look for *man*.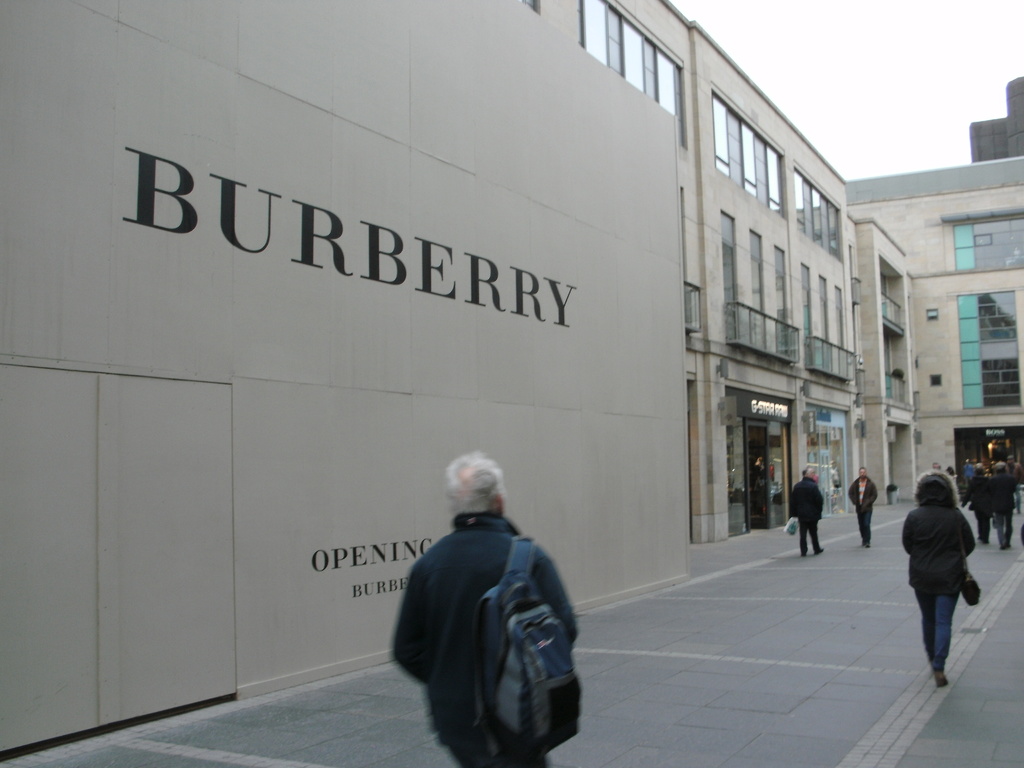
Found: 379 450 596 767.
